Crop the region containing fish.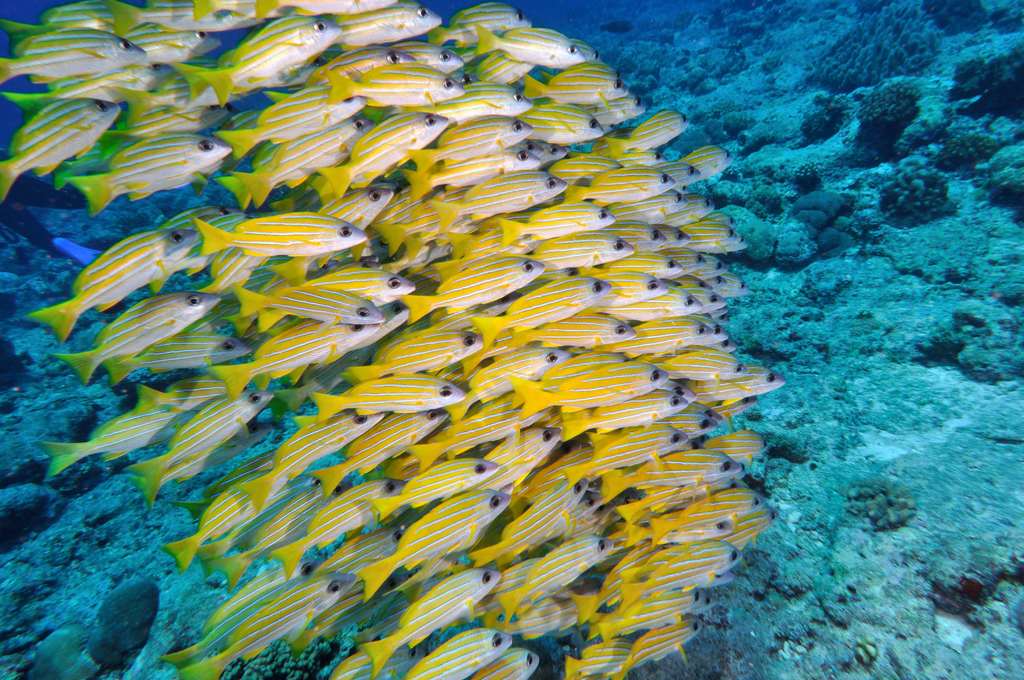
Crop region: [x1=558, y1=163, x2=676, y2=204].
